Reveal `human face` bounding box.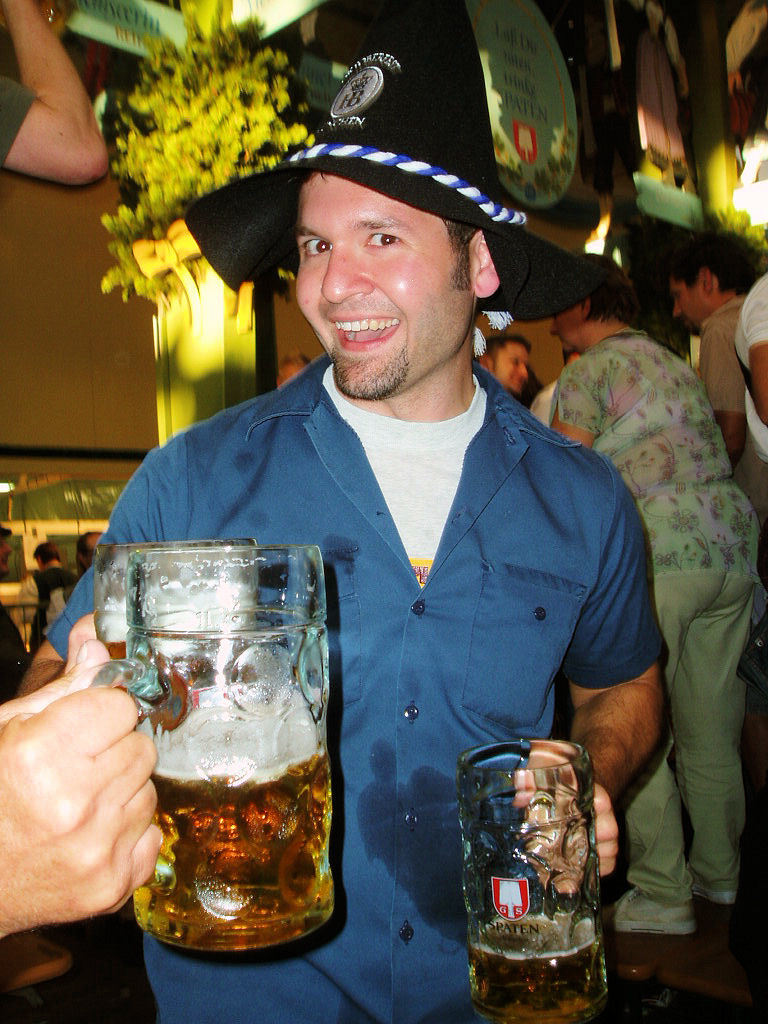
Revealed: [484, 341, 527, 392].
